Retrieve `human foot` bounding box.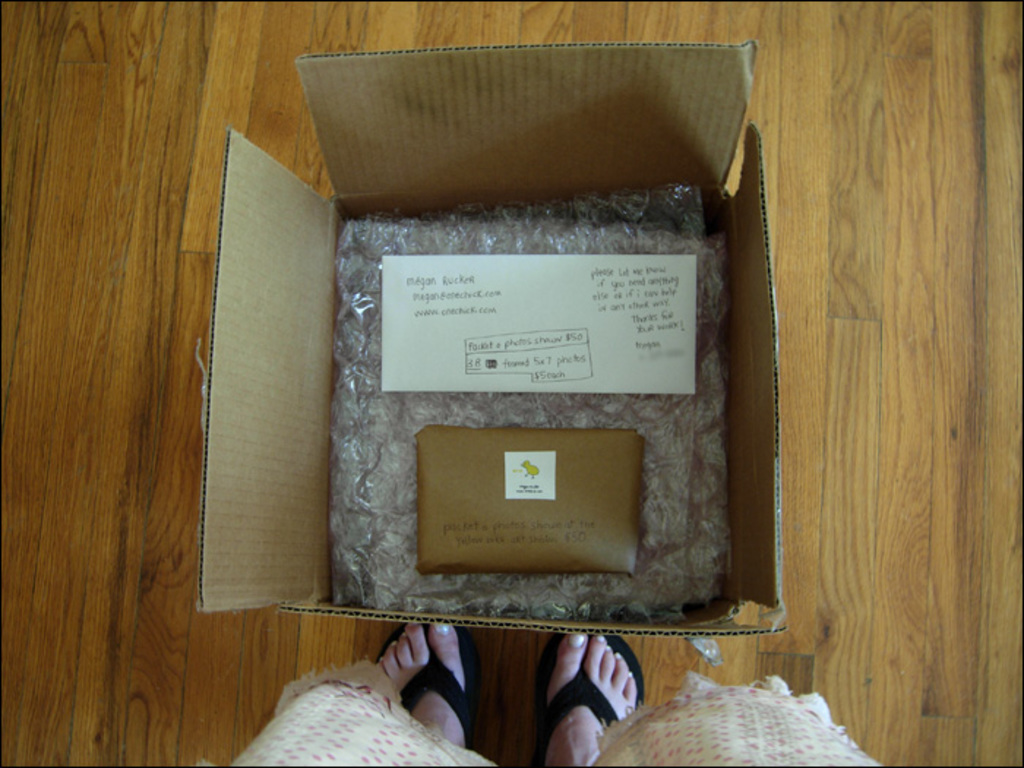
Bounding box: 374, 619, 468, 746.
